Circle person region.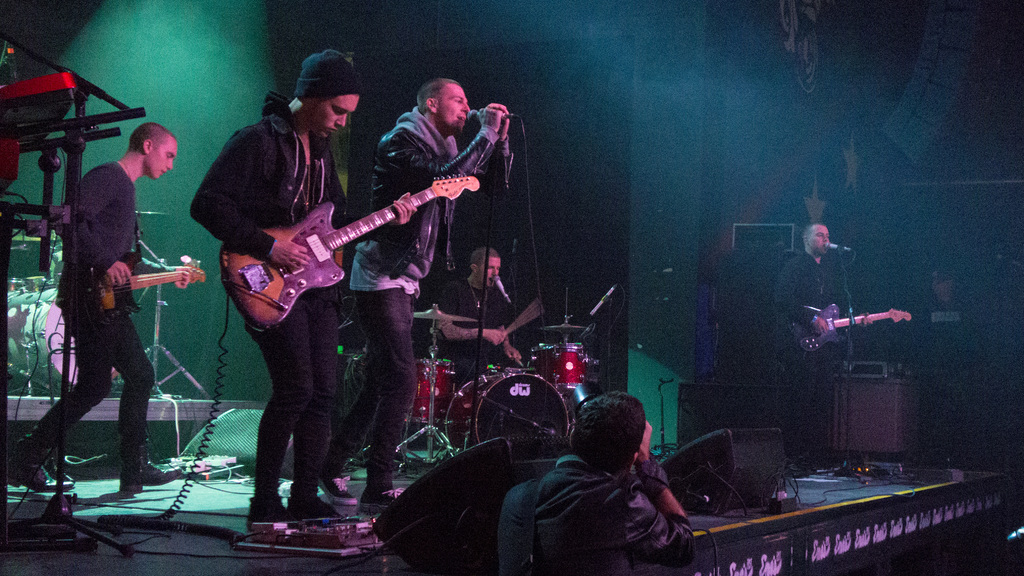
Region: select_region(776, 220, 863, 468).
